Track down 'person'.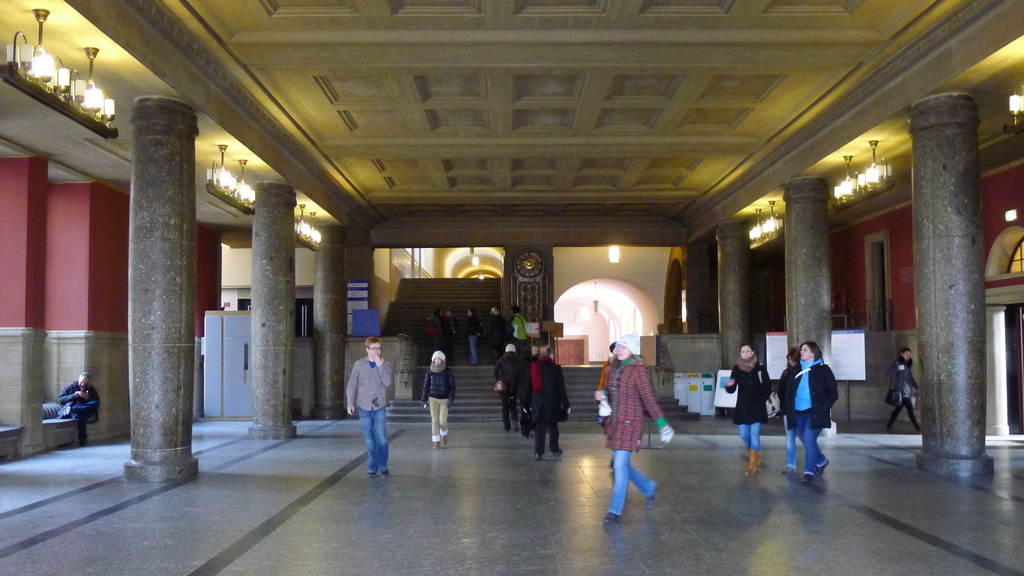
Tracked to x1=339, y1=333, x2=395, y2=482.
